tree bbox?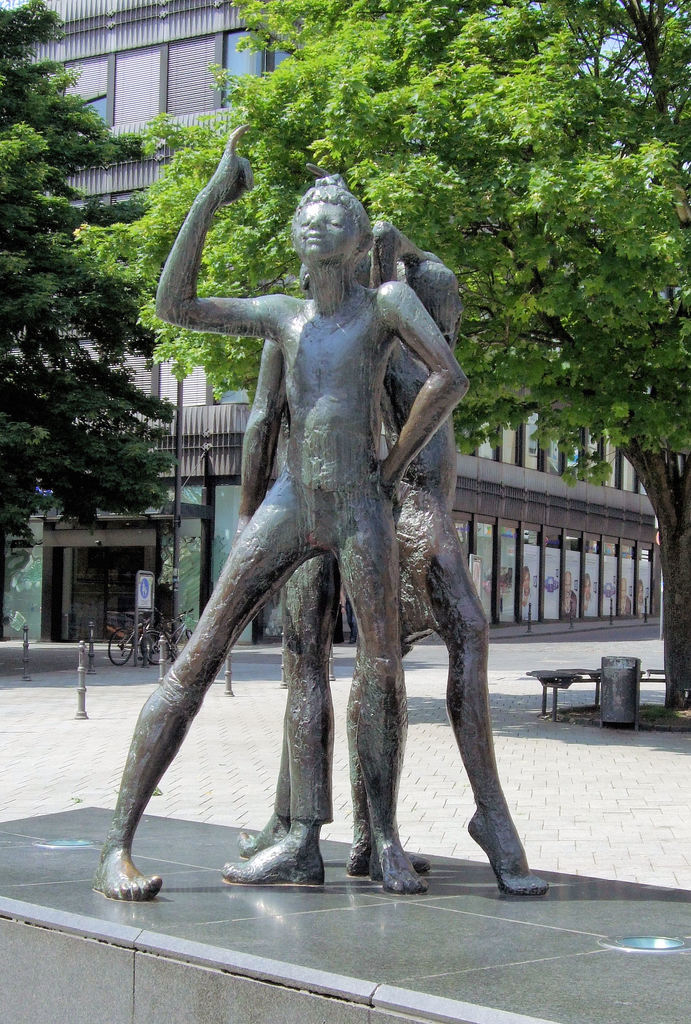
l=0, t=0, r=175, b=632
